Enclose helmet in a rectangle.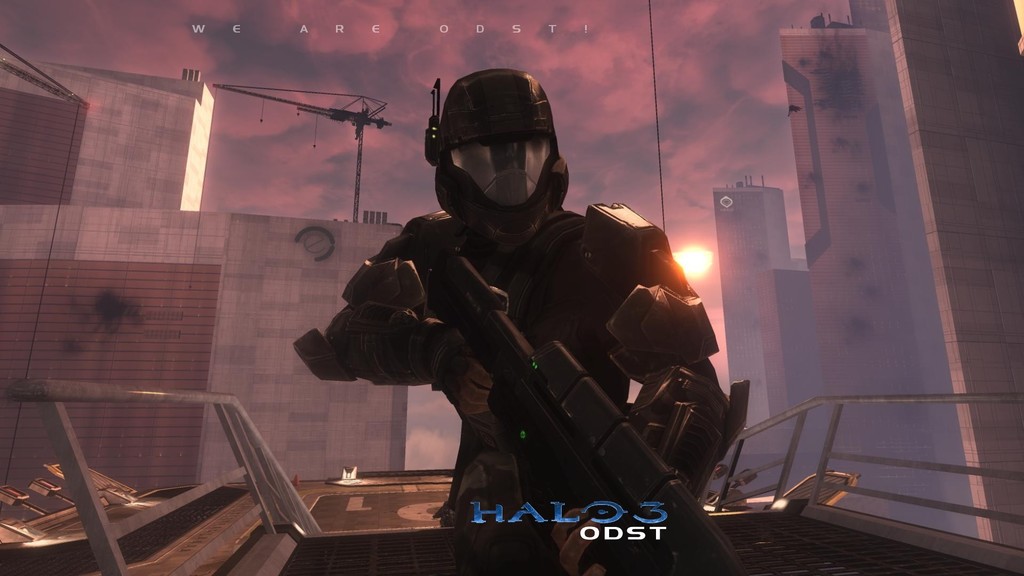
[420, 65, 569, 259].
